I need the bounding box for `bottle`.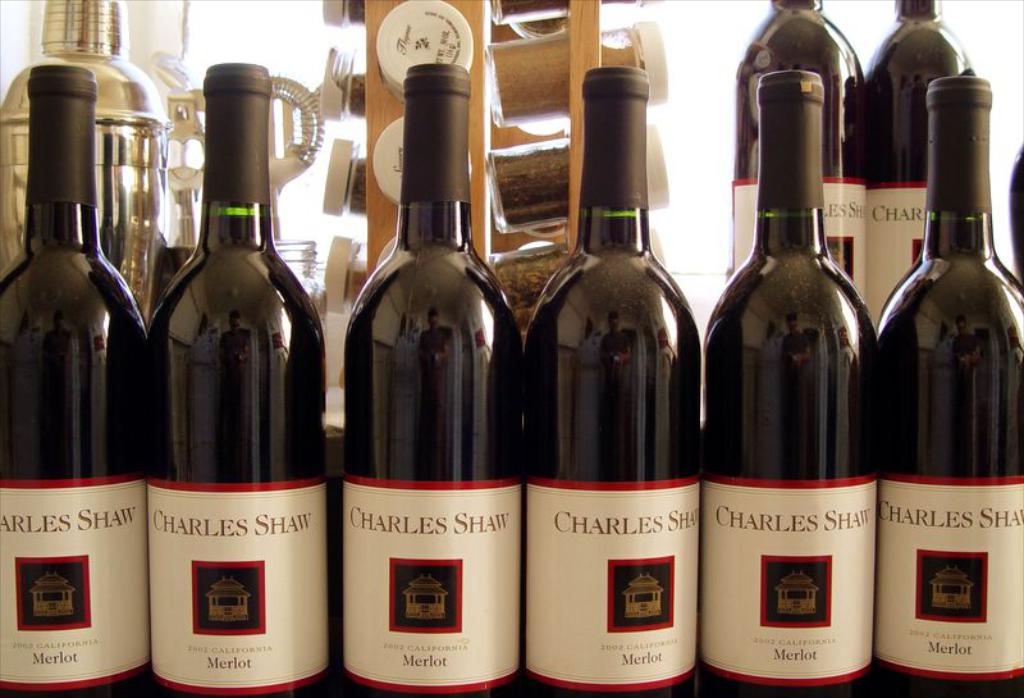
Here it is: (left=143, top=61, right=330, bottom=697).
